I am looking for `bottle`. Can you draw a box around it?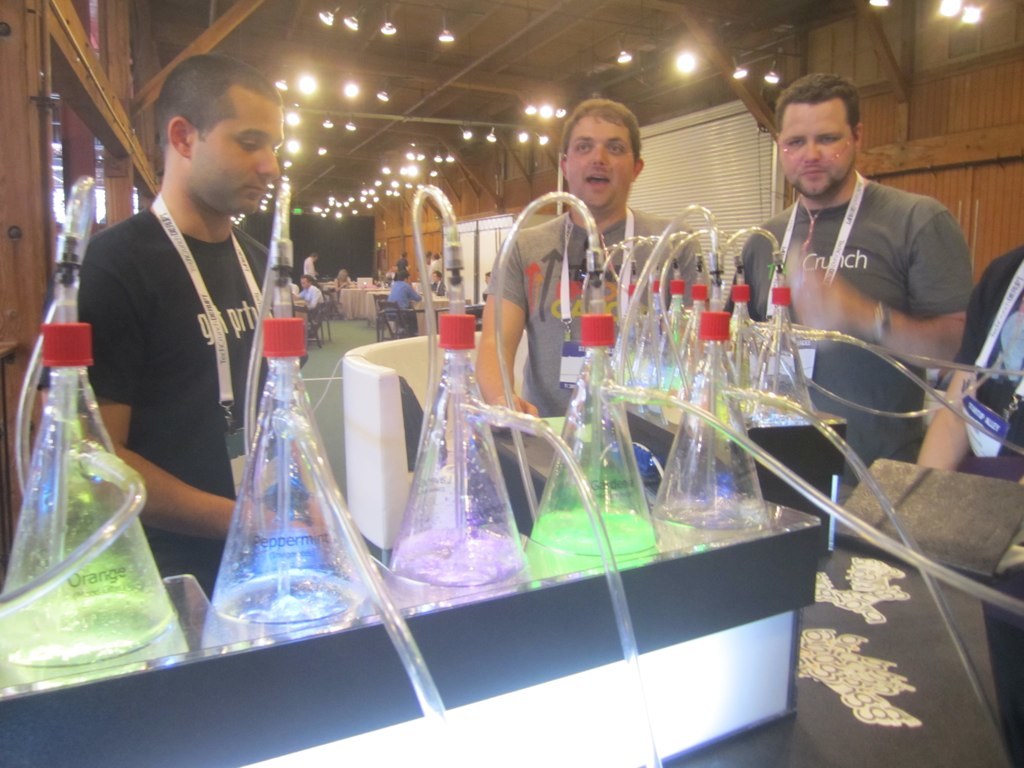
Sure, the bounding box is (left=0, top=310, right=186, bottom=703).
